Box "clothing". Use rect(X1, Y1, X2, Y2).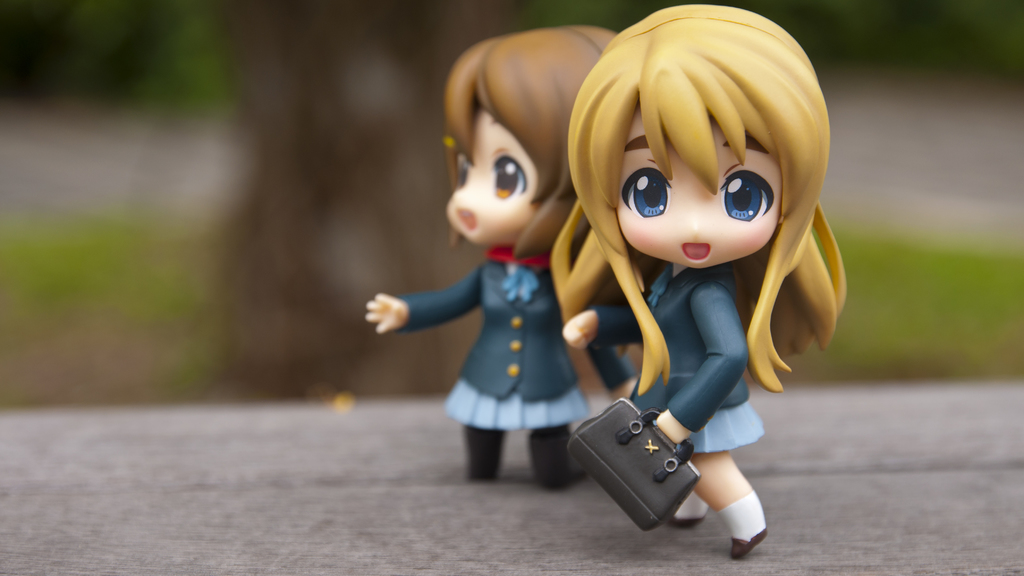
rect(391, 243, 593, 430).
